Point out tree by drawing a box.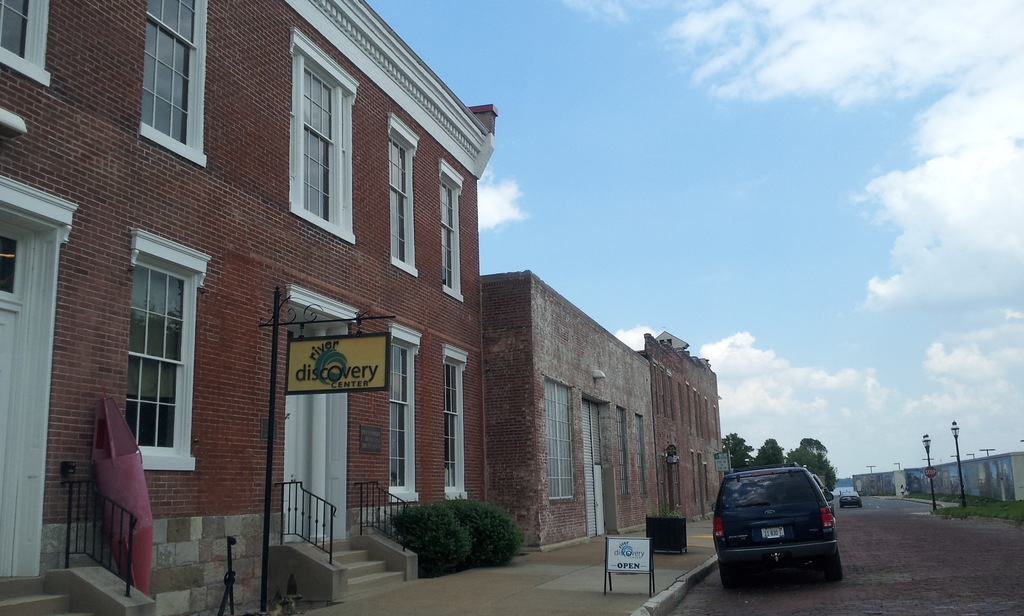
Rect(781, 435, 836, 489).
